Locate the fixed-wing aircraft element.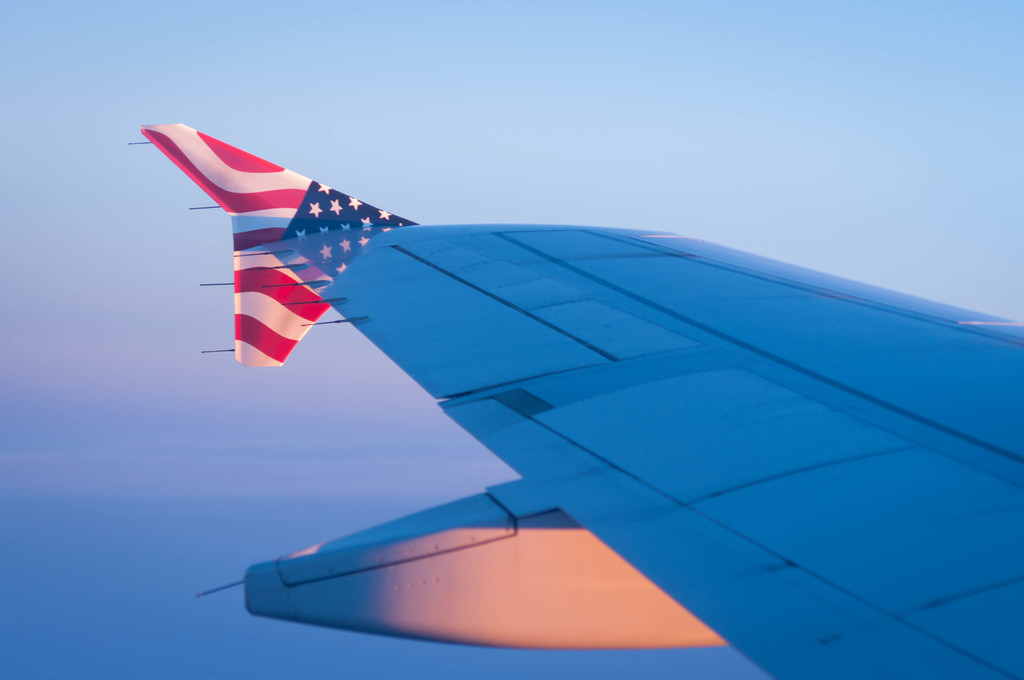
Element bbox: 120, 115, 1020, 679.
